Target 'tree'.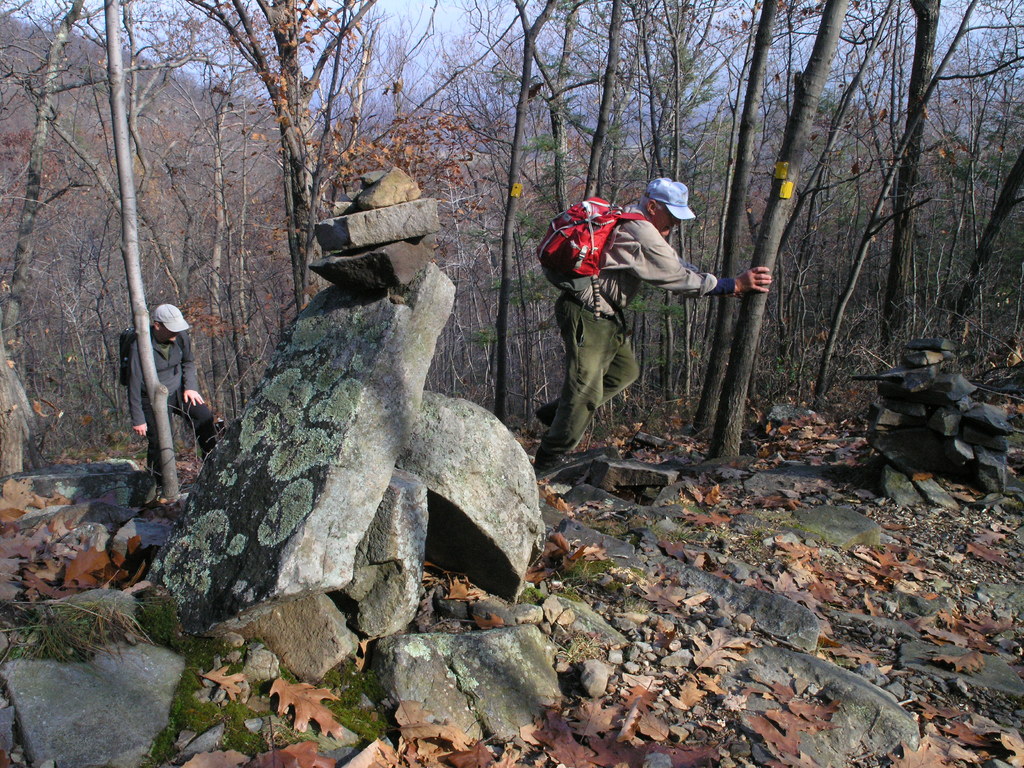
Target region: [left=463, top=0, right=616, bottom=414].
